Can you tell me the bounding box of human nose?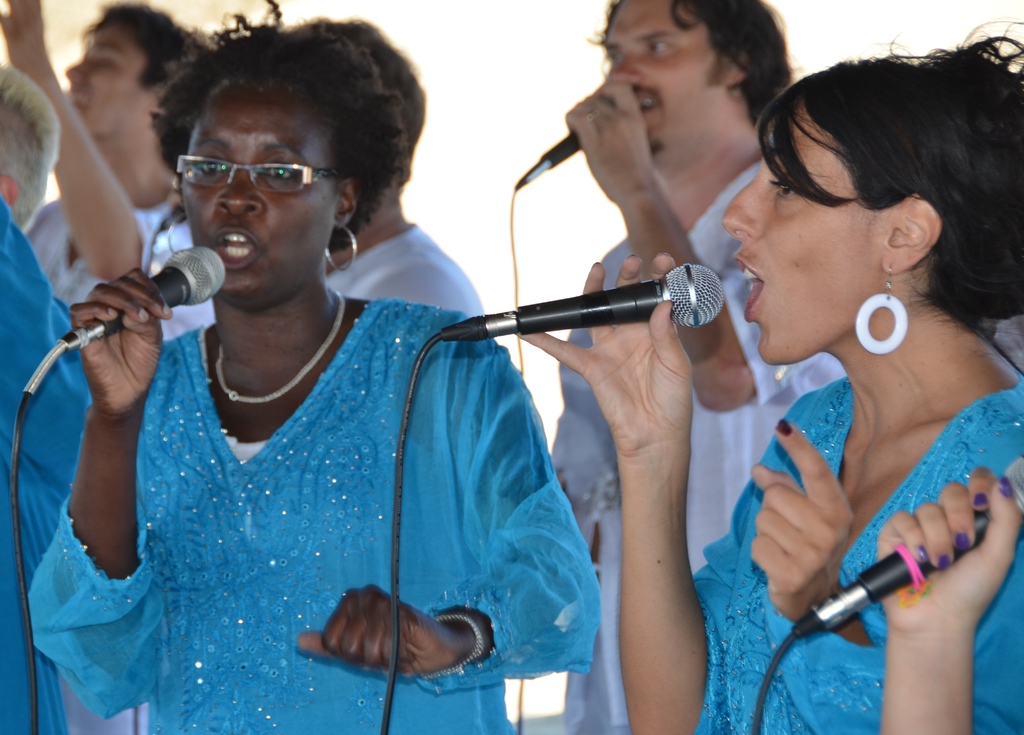
[left=724, top=169, right=764, bottom=239].
